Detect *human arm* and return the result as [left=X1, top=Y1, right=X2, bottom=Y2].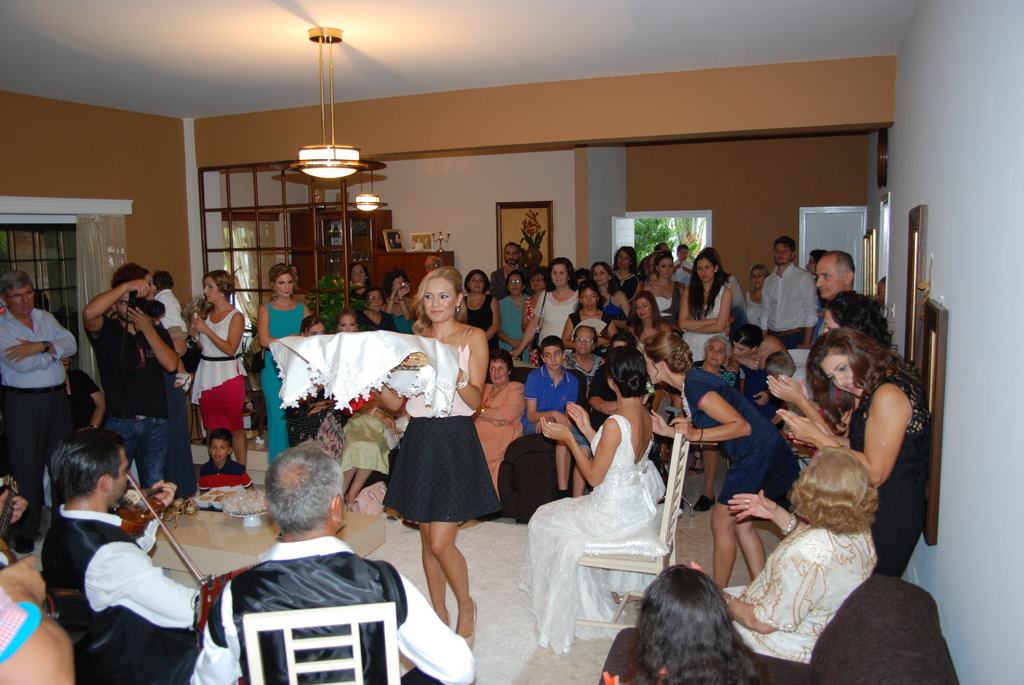
[left=0, top=554, right=80, bottom=684].
